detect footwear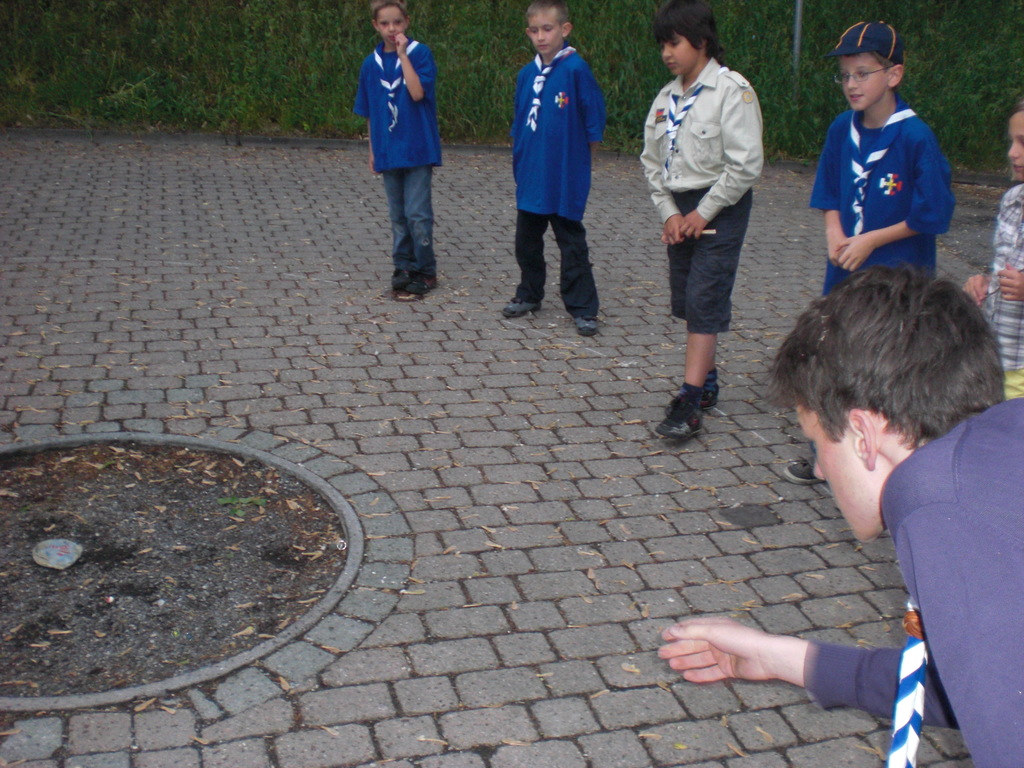
detection(654, 399, 707, 440)
